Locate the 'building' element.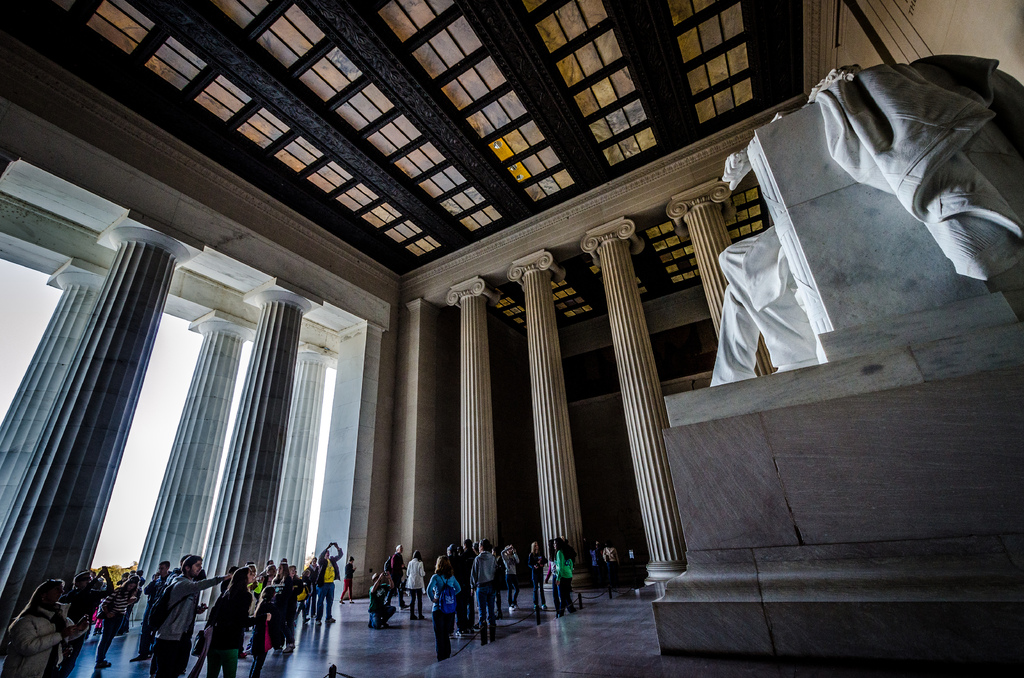
Element bbox: 0 0 1023 677.
